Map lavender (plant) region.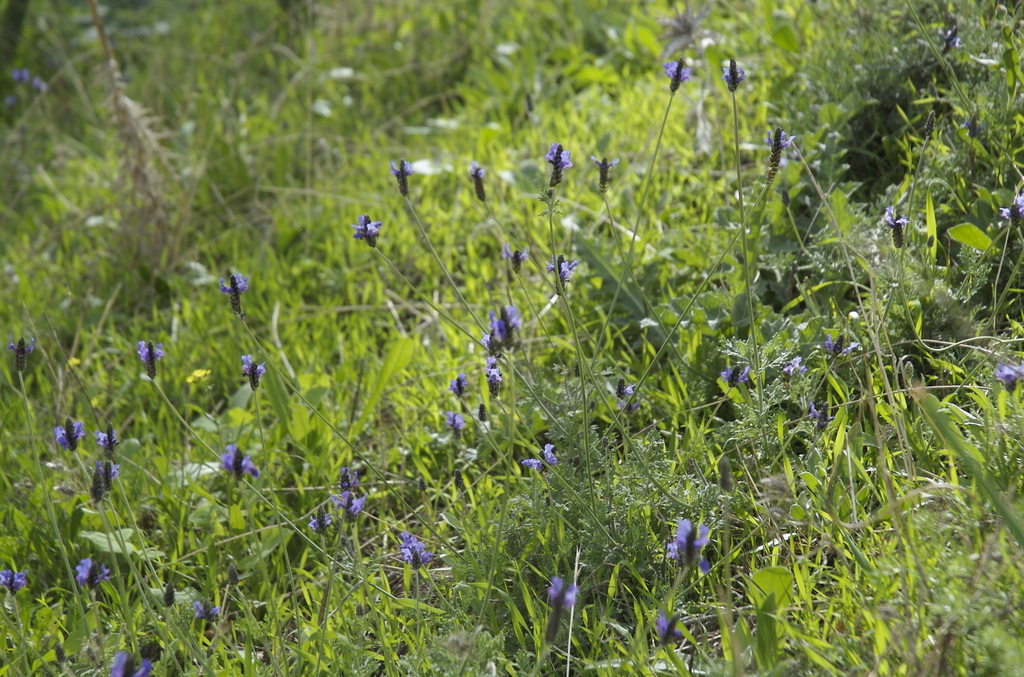
Mapped to x1=140, y1=332, x2=184, y2=409.
